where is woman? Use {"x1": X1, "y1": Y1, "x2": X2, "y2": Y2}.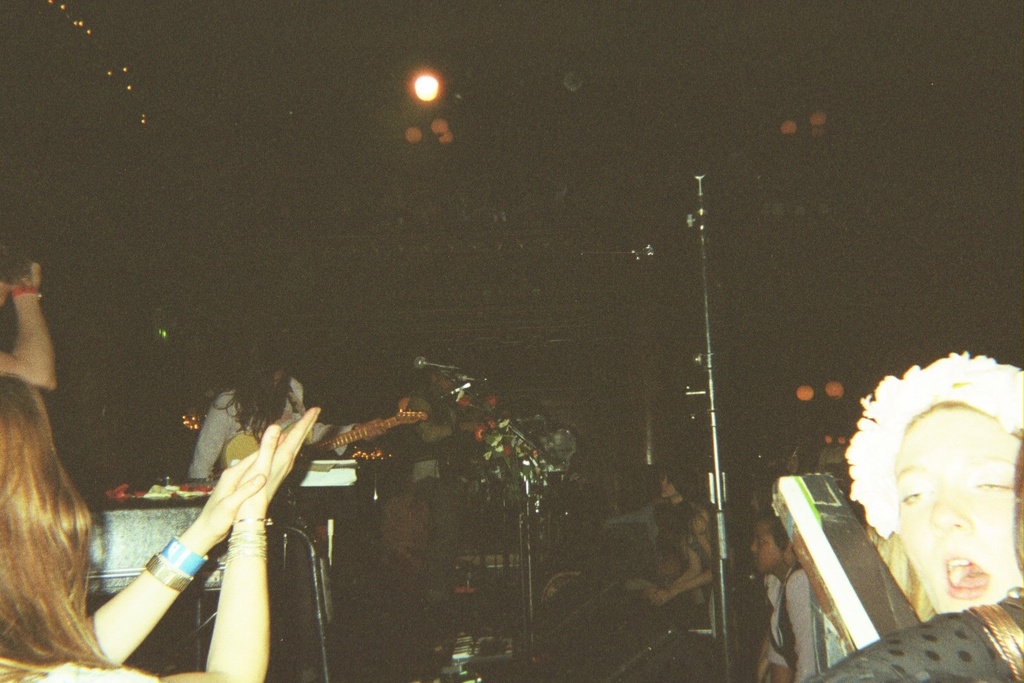
{"x1": 748, "y1": 511, "x2": 814, "y2": 682}.
